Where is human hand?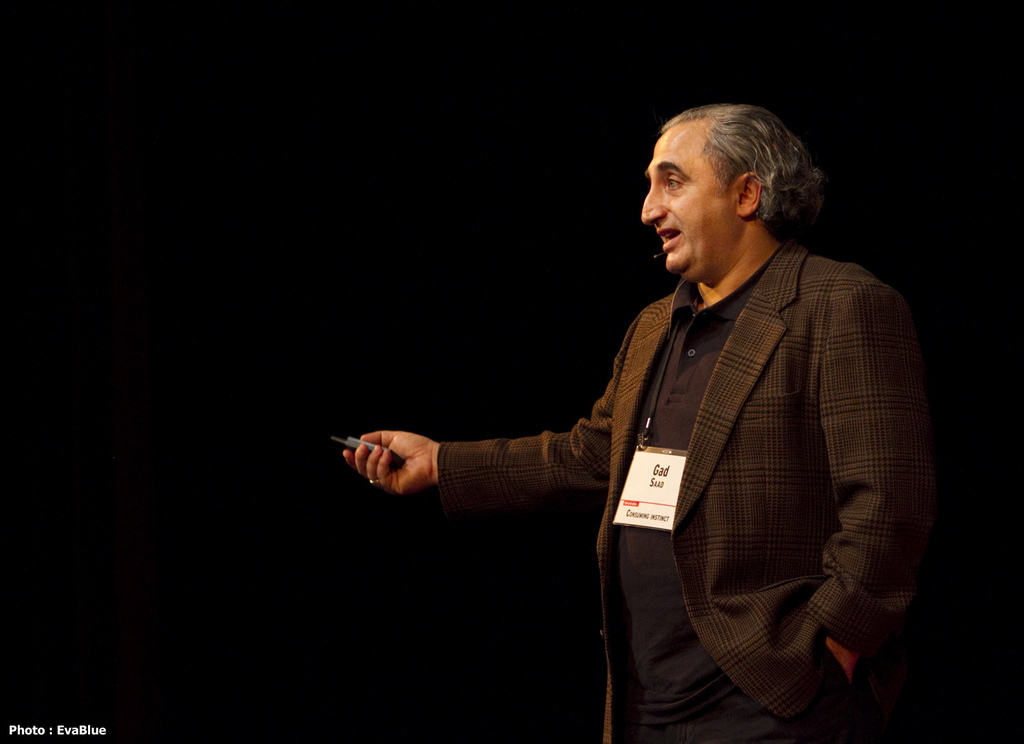
(left=827, top=639, right=859, bottom=687).
